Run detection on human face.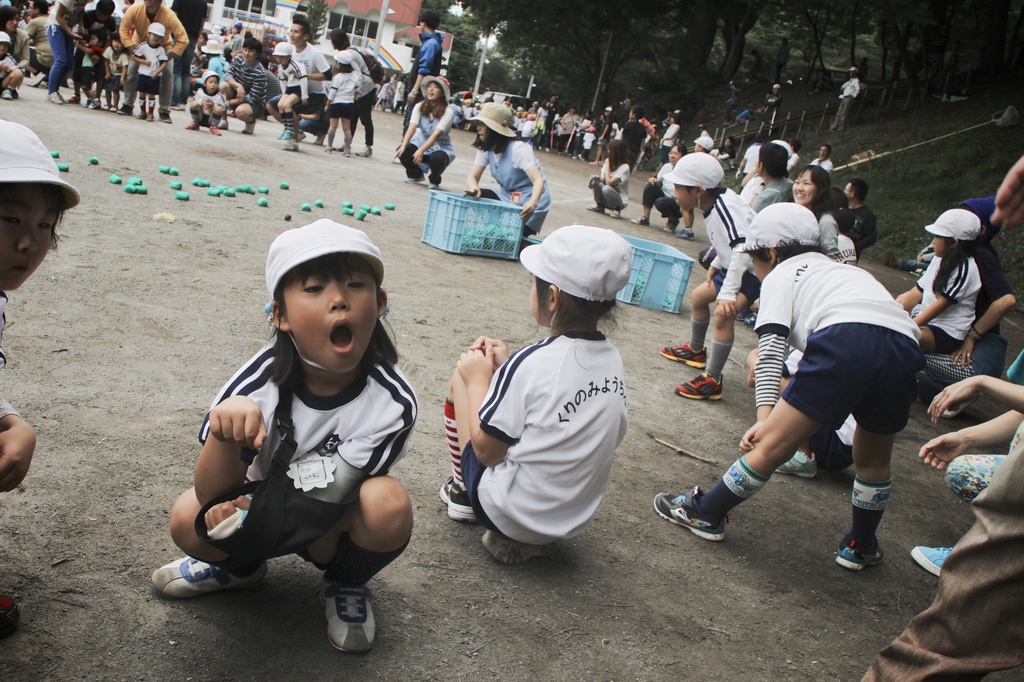
Result: 10 15 20 35.
